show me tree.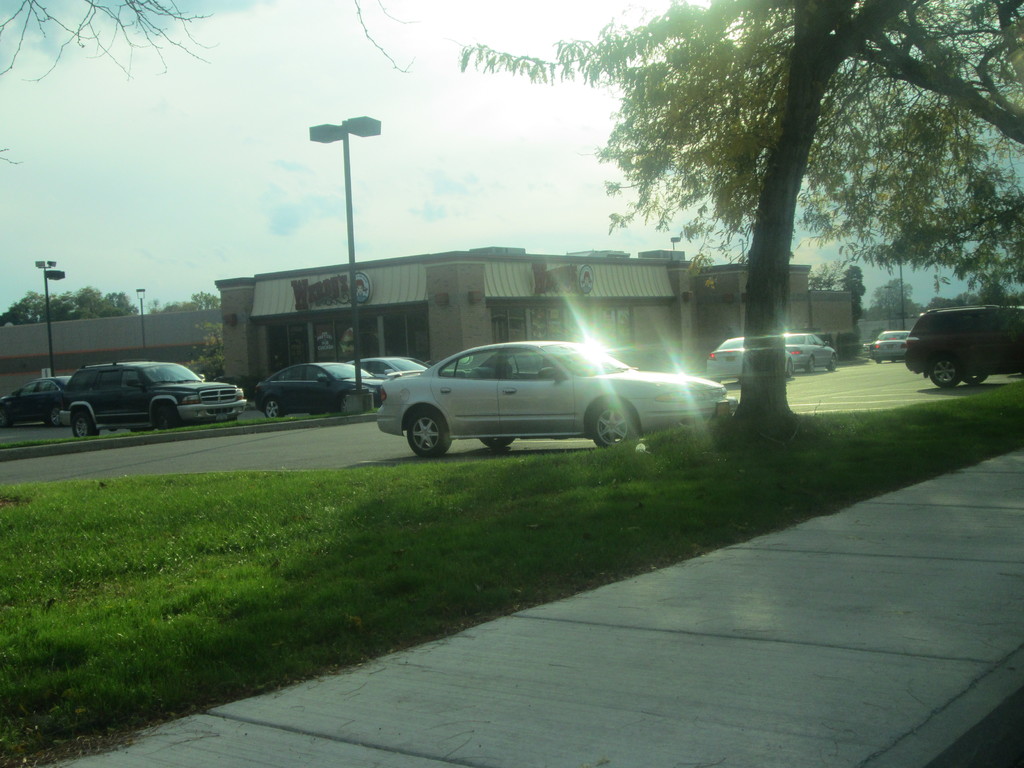
tree is here: (191, 326, 224, 378).
